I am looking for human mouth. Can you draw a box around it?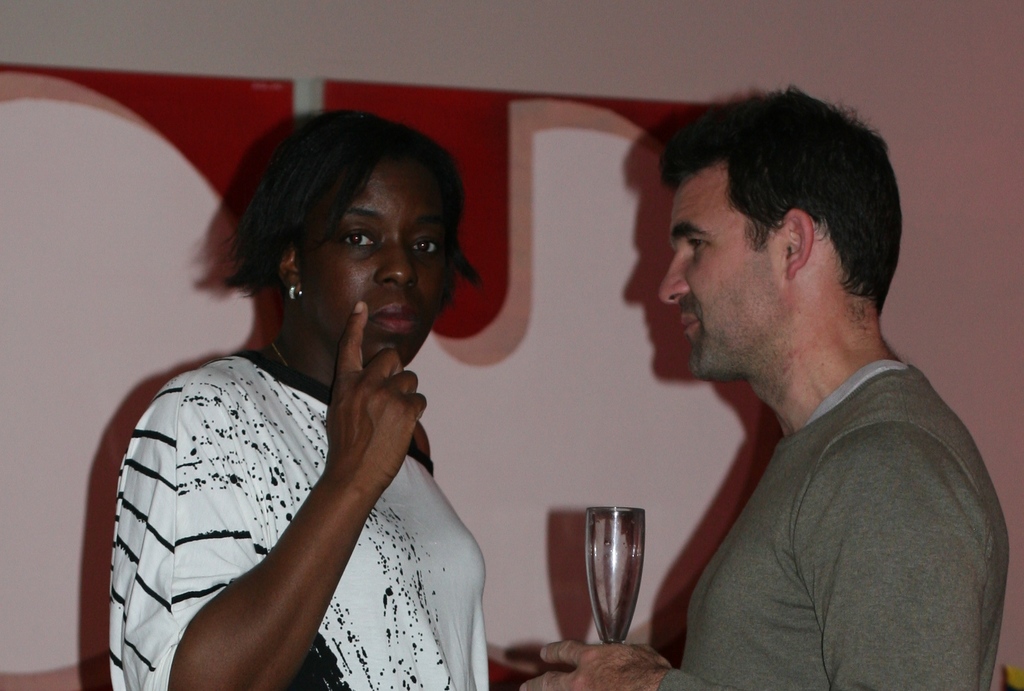
Sure, the bounding box is (681, 302, 699, 340).
